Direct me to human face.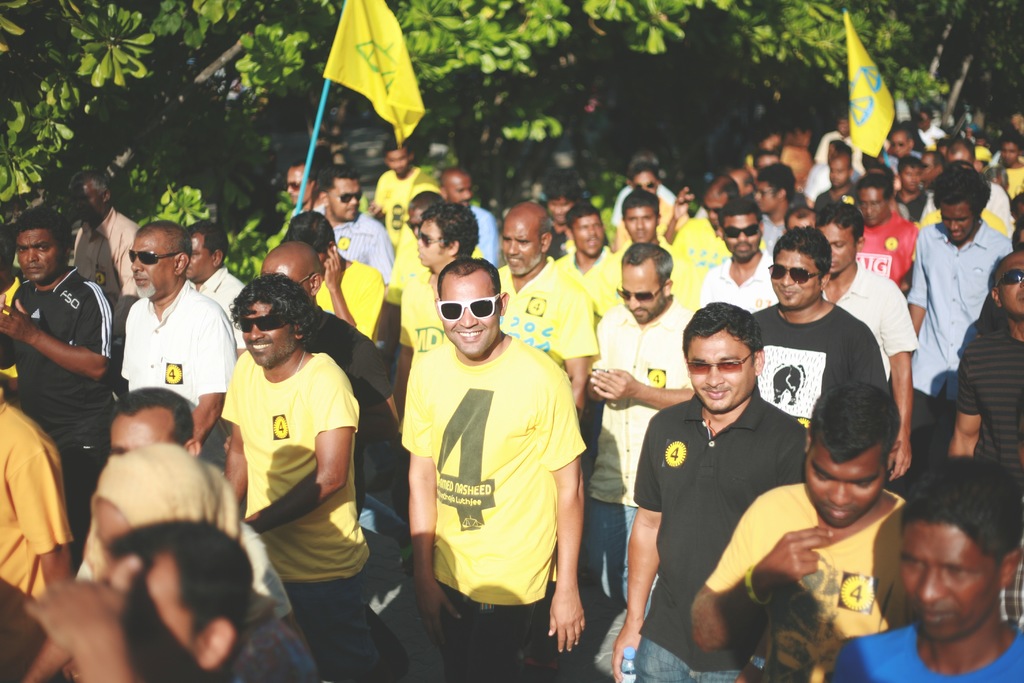
Direction: select_region(502, 220, 538, 270).
